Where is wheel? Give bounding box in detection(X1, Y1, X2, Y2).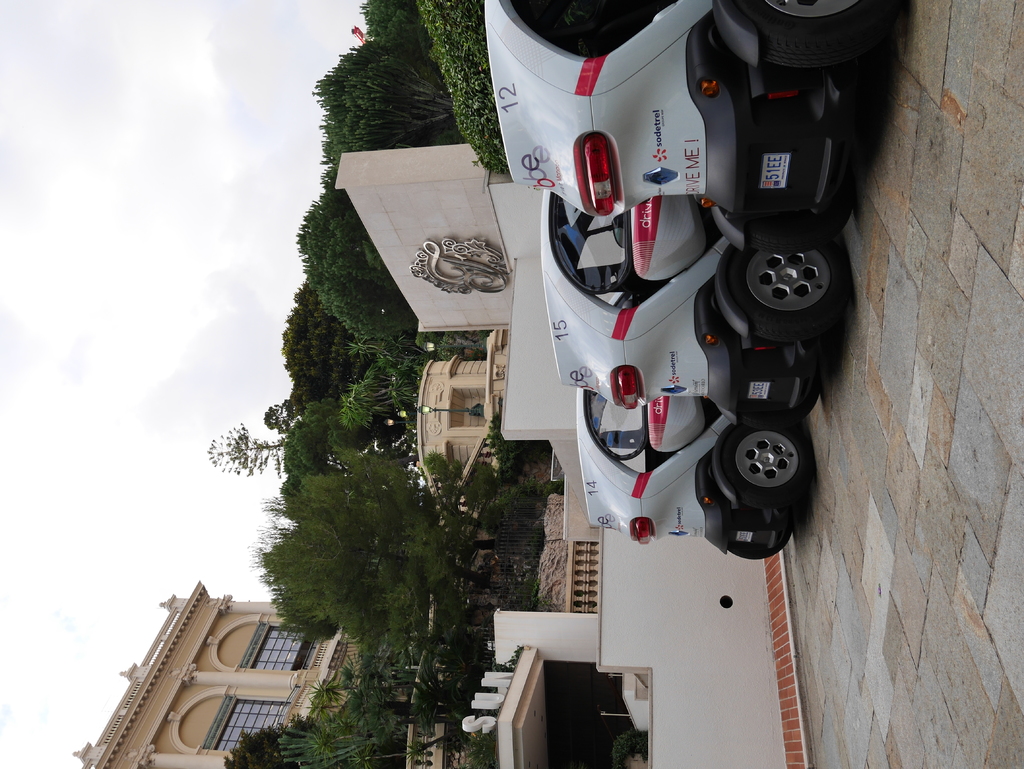
detection(735, 0, 904, 72).
